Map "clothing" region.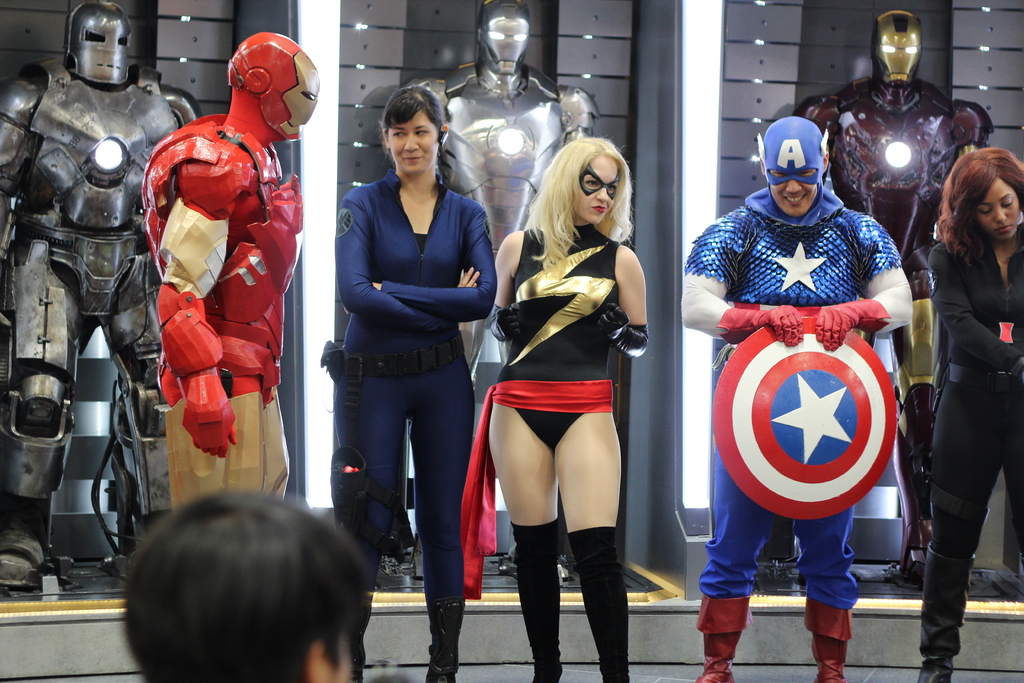
Mapped to x1=799 y1=71 x2=1018 y2=547.
